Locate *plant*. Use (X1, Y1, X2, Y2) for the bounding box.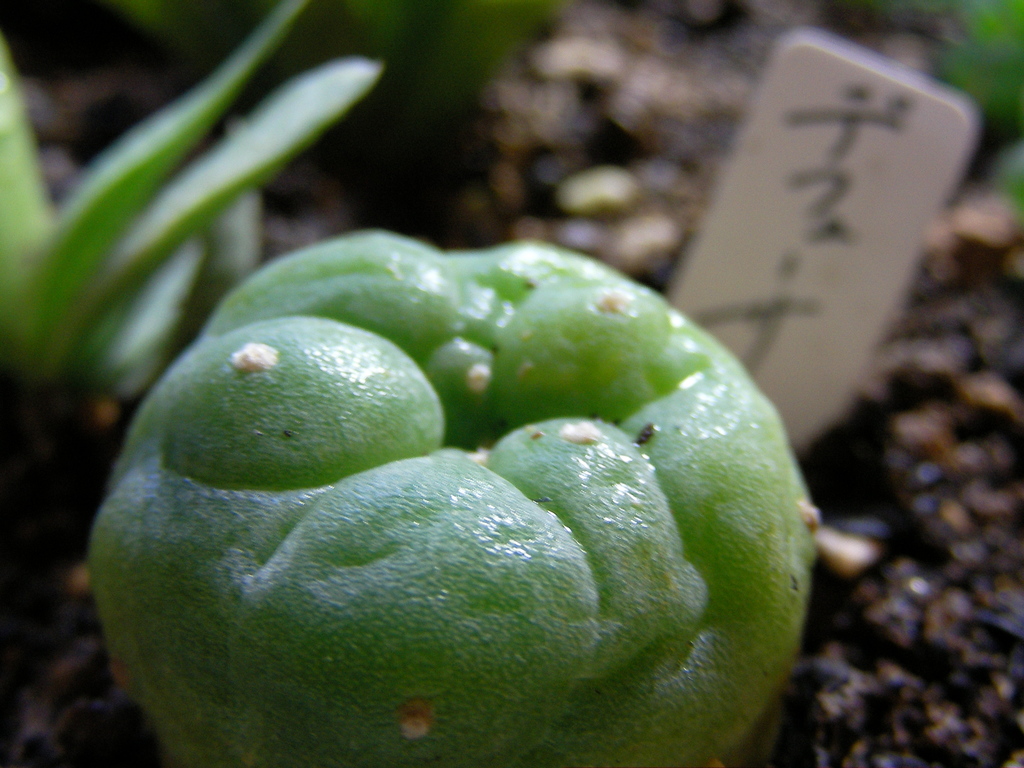
(883, 0, 1023, 236).
